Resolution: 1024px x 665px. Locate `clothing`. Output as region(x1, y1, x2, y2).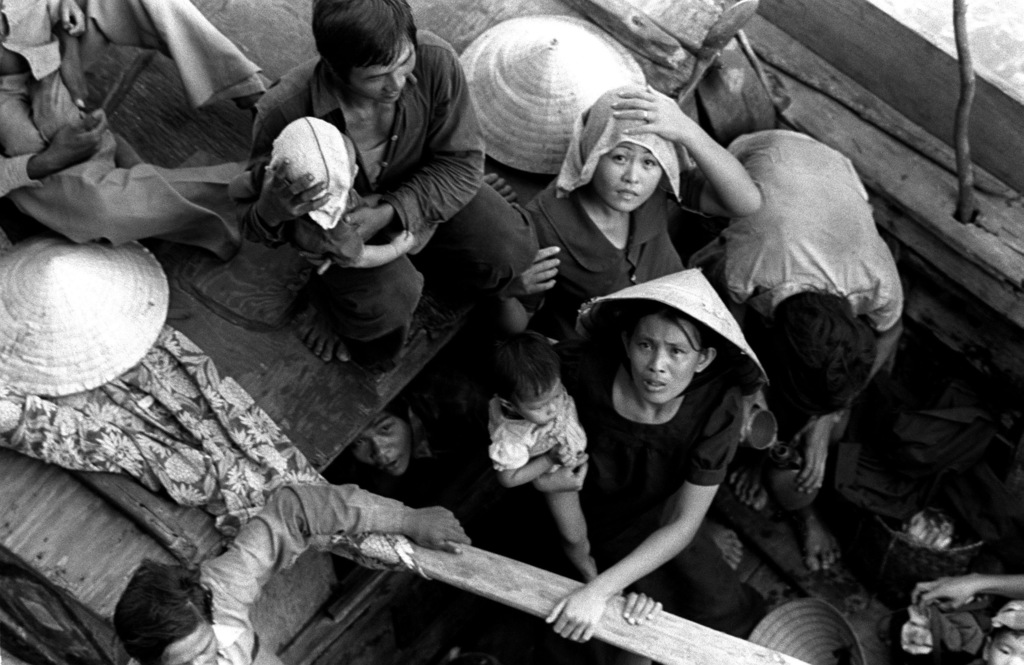
region(564, 177, 708, 325).
